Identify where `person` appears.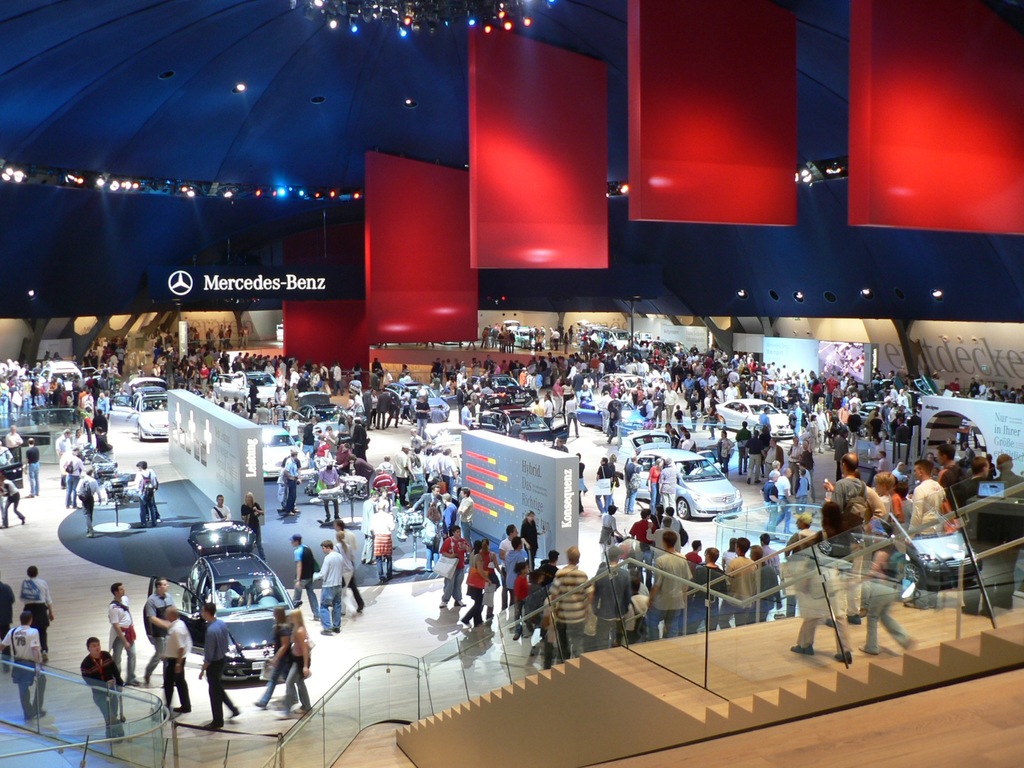
Appears at bbox=(83, 637, 124, 740).
